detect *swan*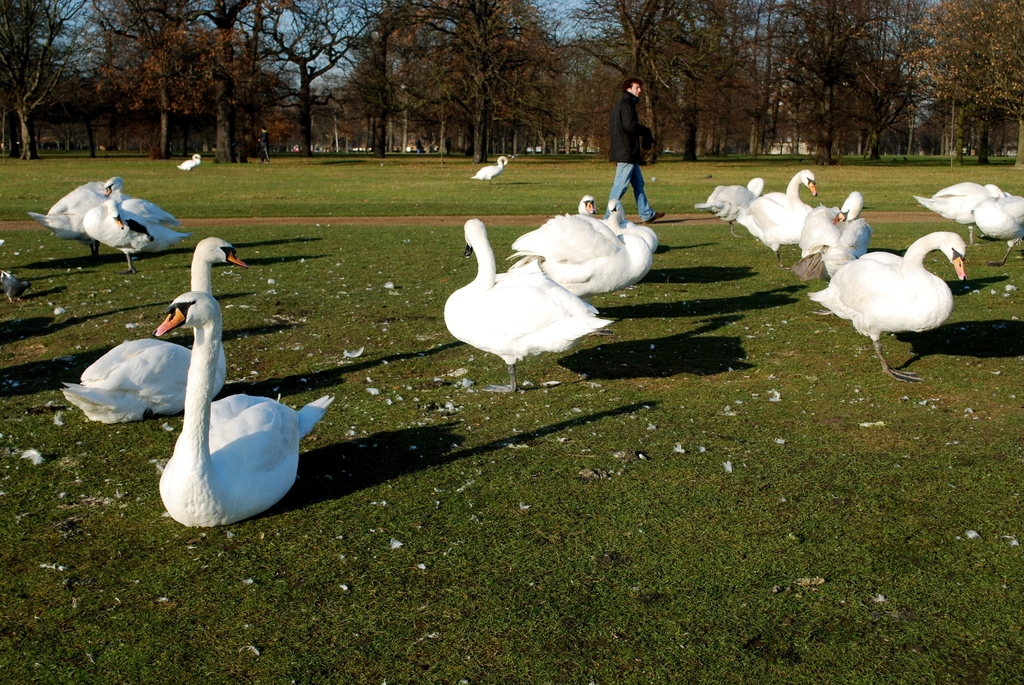
<region>173, 153, 203, 169</region>
